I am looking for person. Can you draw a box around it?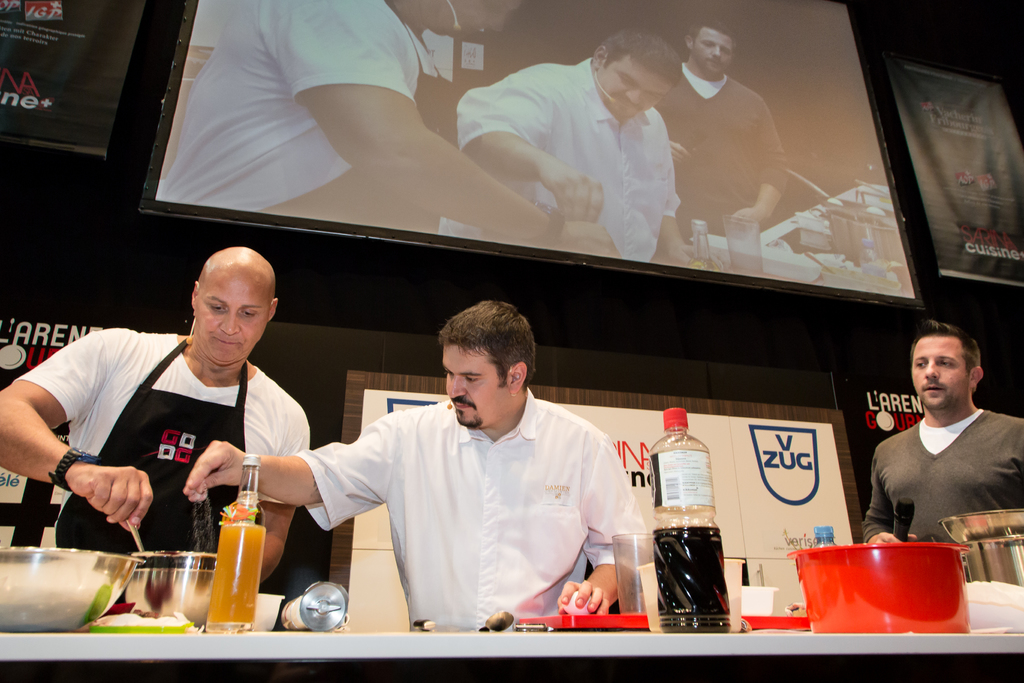
Sure, the bounding box is l=172, t=288, r=649, b=639.
